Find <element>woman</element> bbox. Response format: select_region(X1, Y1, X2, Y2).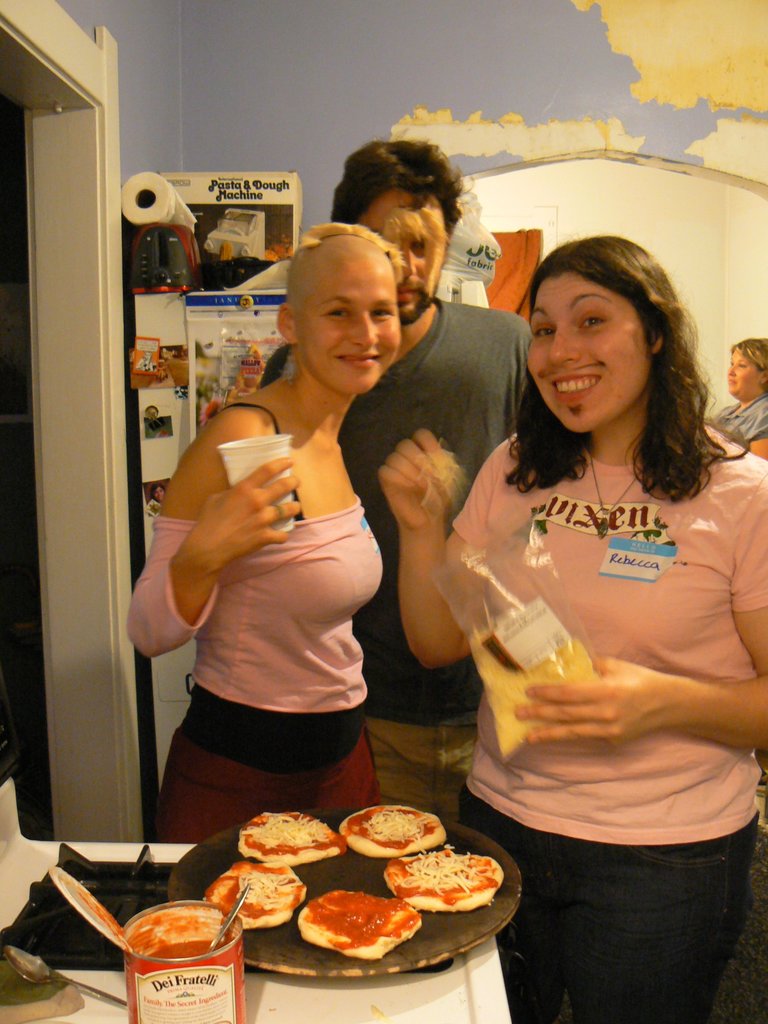
select_region(146, 485, 166, 516).
